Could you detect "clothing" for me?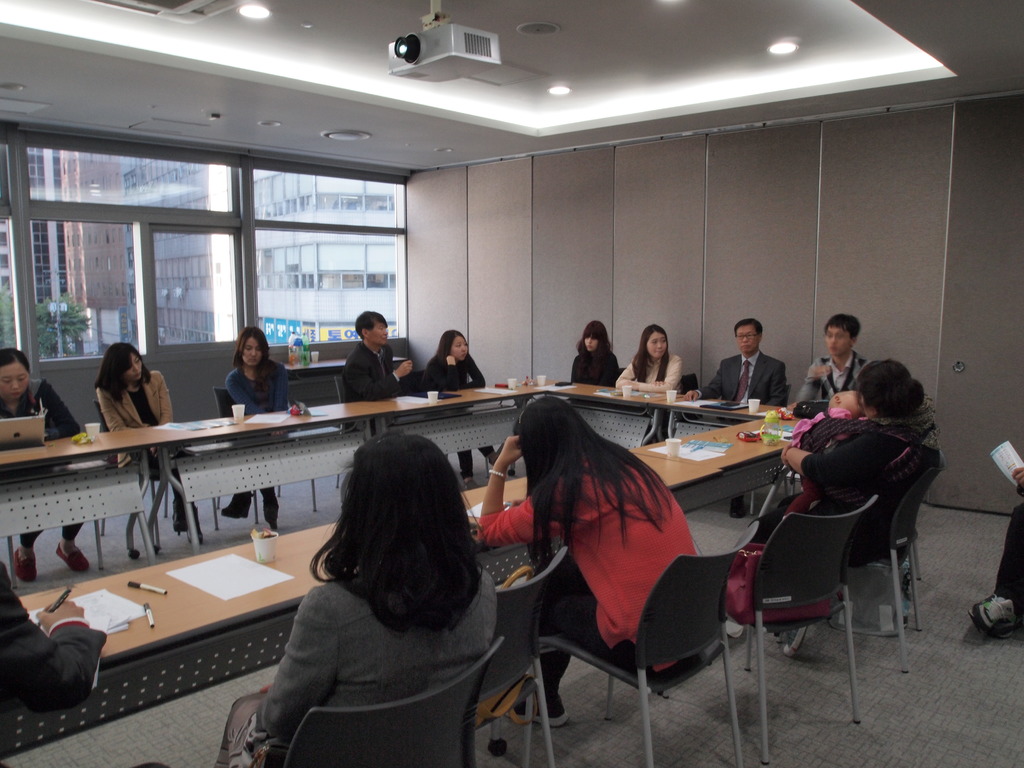
Detection result: 795, 348, 877, 403.
